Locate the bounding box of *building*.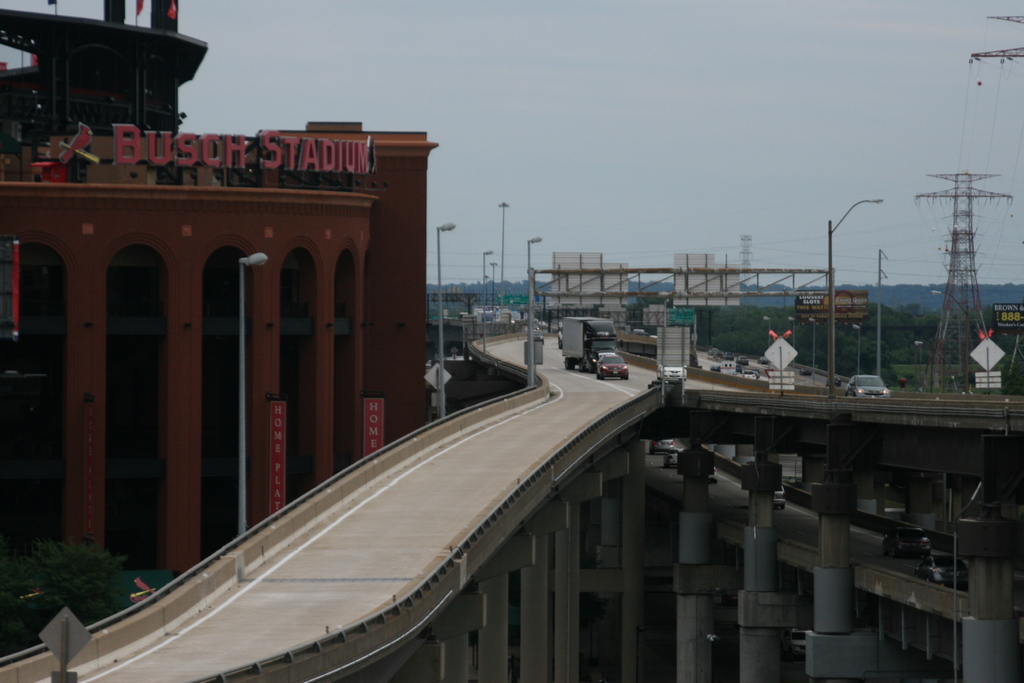
Bounding box: box(0, 0, 206, 152).
